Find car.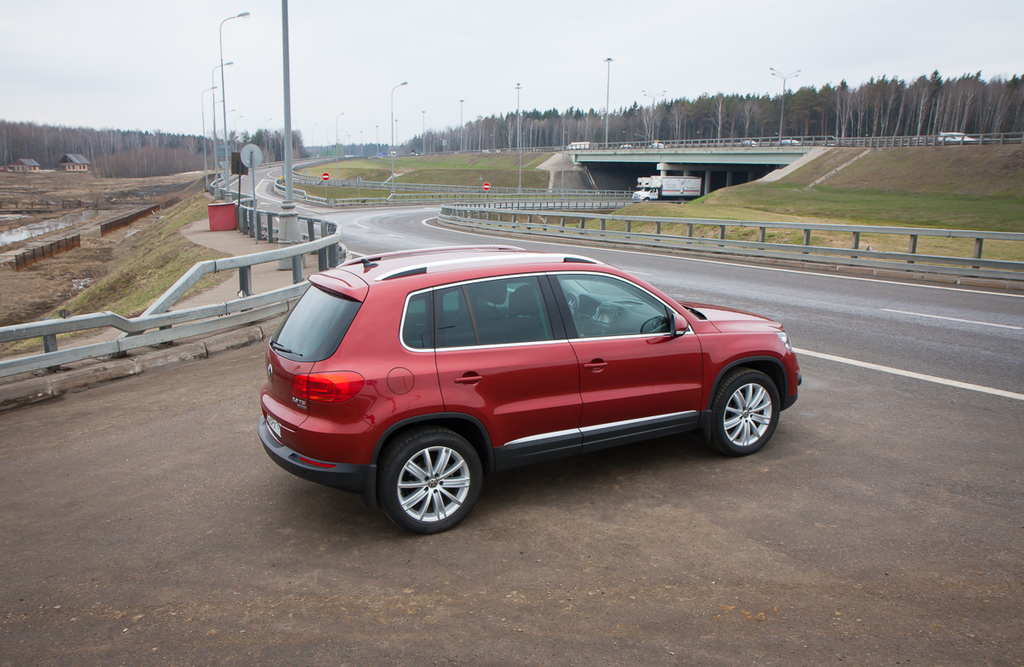
[left=741, top=138, right=759, bottom=147].
